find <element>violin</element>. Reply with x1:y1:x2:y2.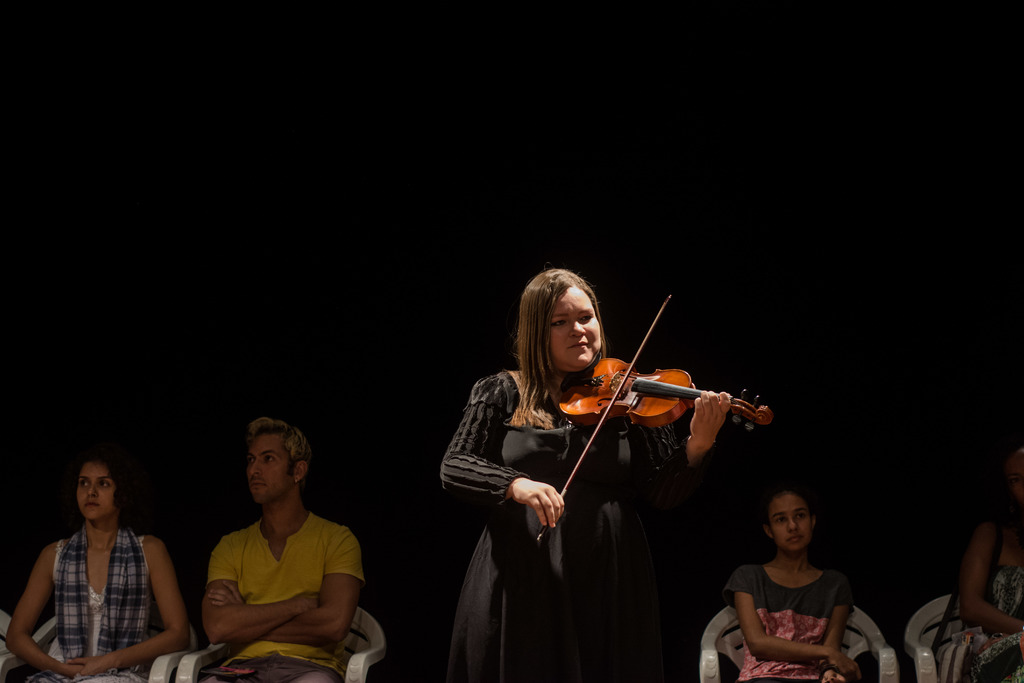
547:309:760:470.
